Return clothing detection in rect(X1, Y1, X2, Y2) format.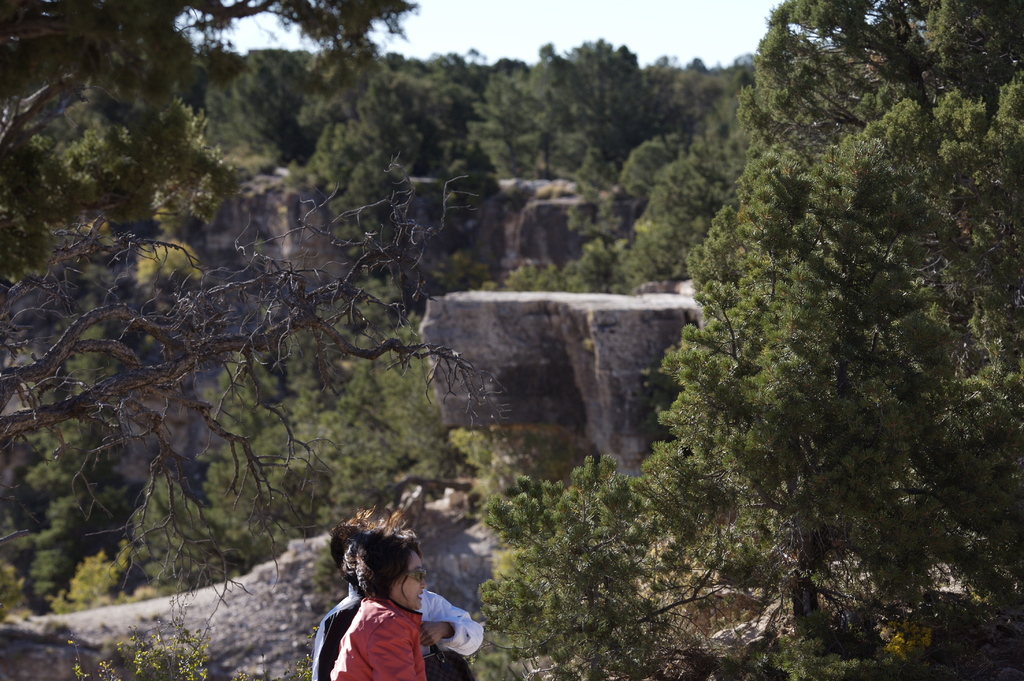
rect(318, 577, 457, 668).
